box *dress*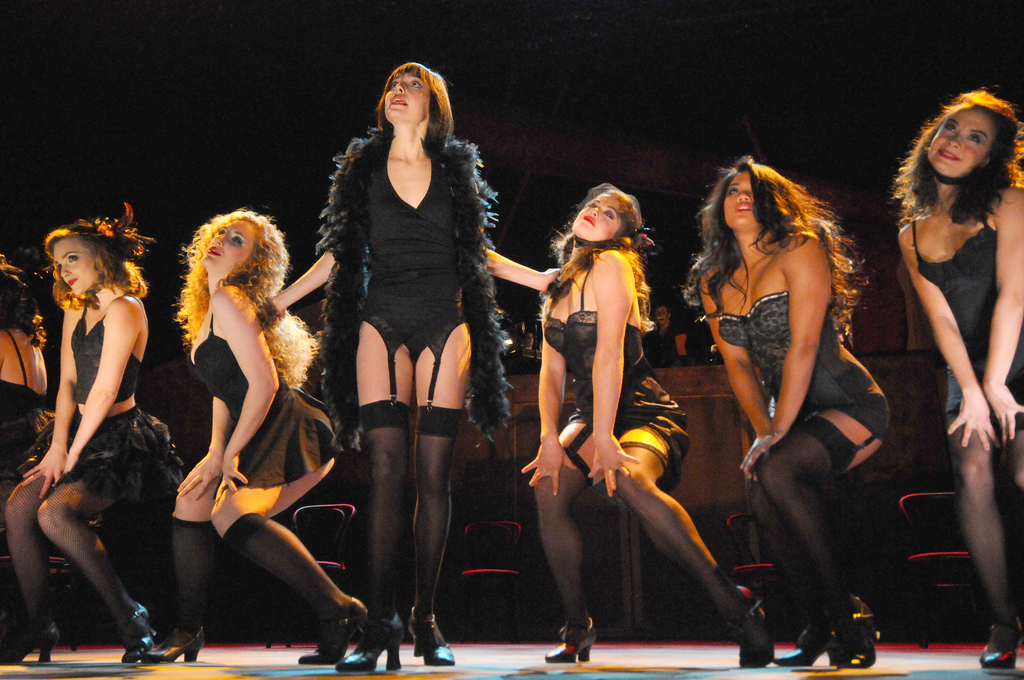
[left=9, top=287, right=204, bottom=531]
